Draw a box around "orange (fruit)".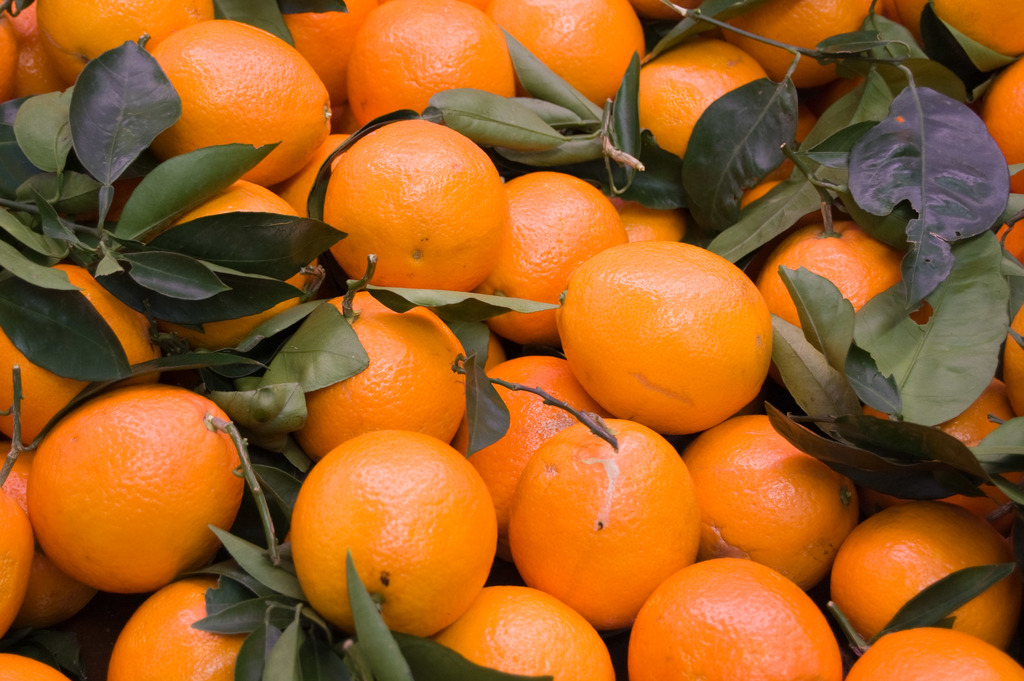
(856, 623, 1023, 680).
